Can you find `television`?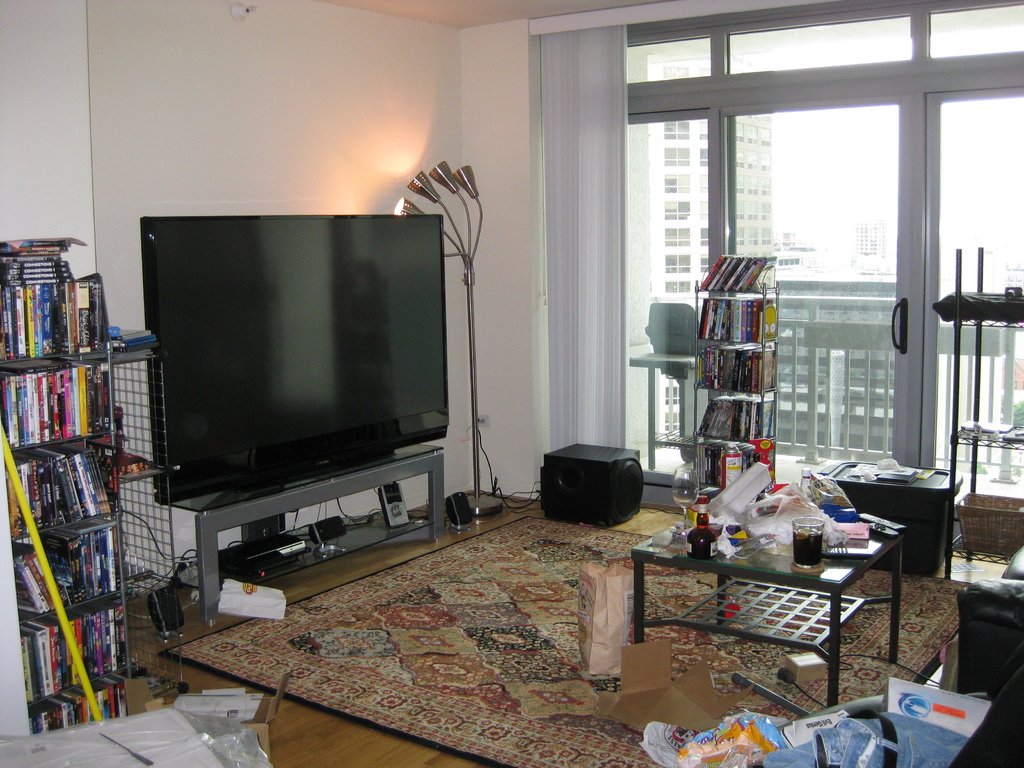
Yes, bounding box: (left=142, top=203, right=449, bottom=500).
